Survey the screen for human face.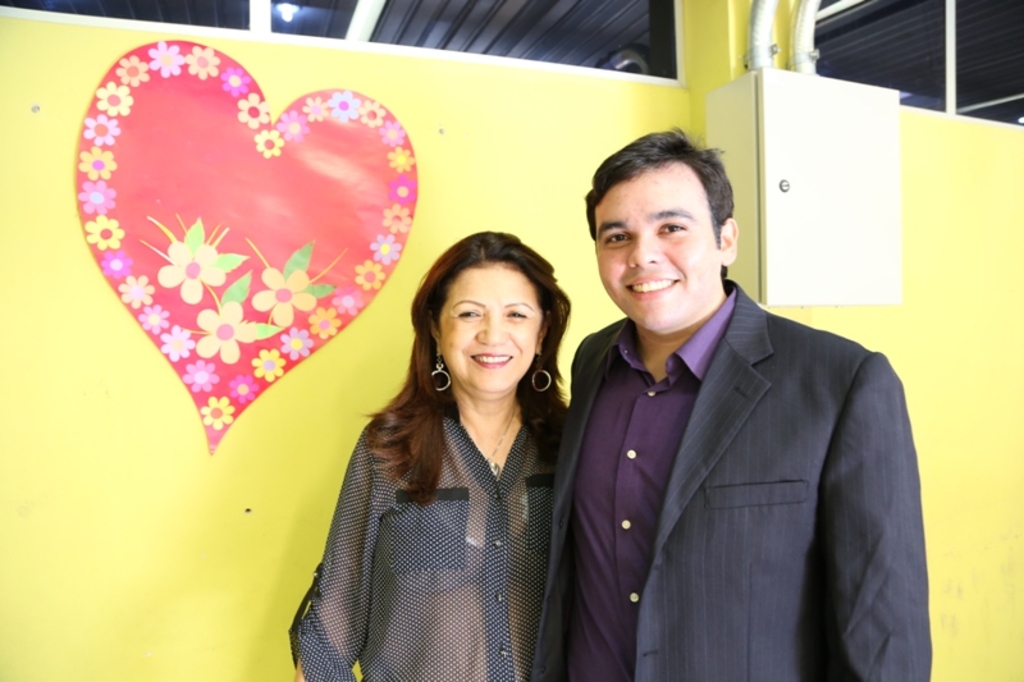
Survey found: (left=598, top=166, right=721, bottom=330).
